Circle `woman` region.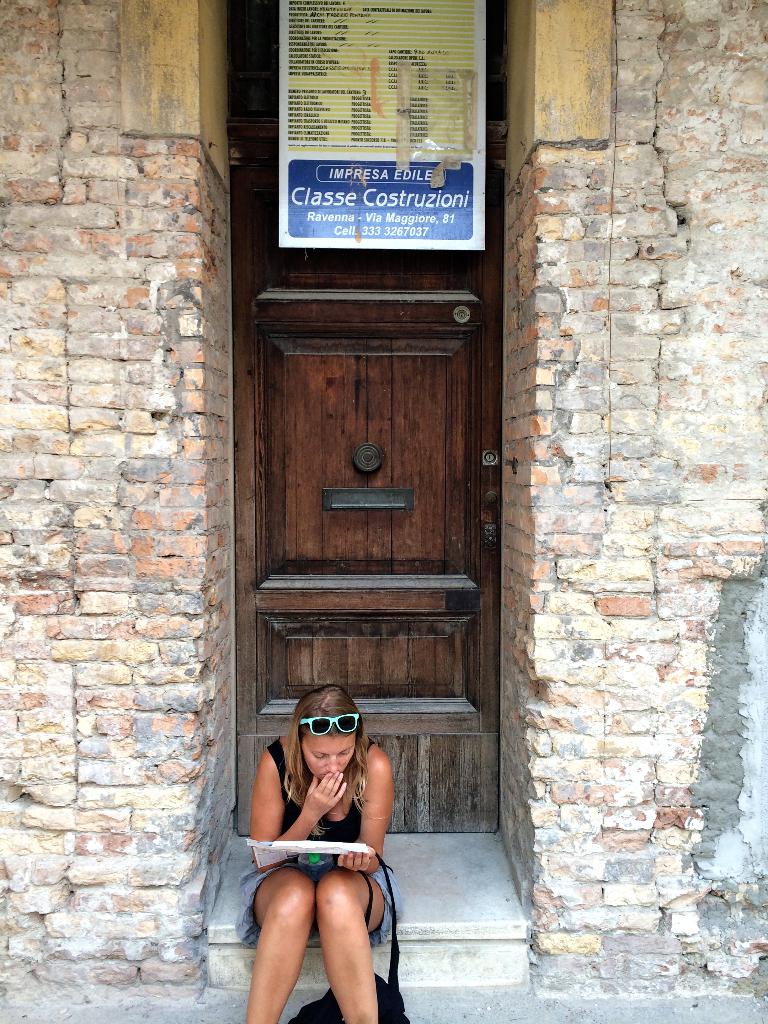
Region: l=235, t=662, r=403, b=1016.
